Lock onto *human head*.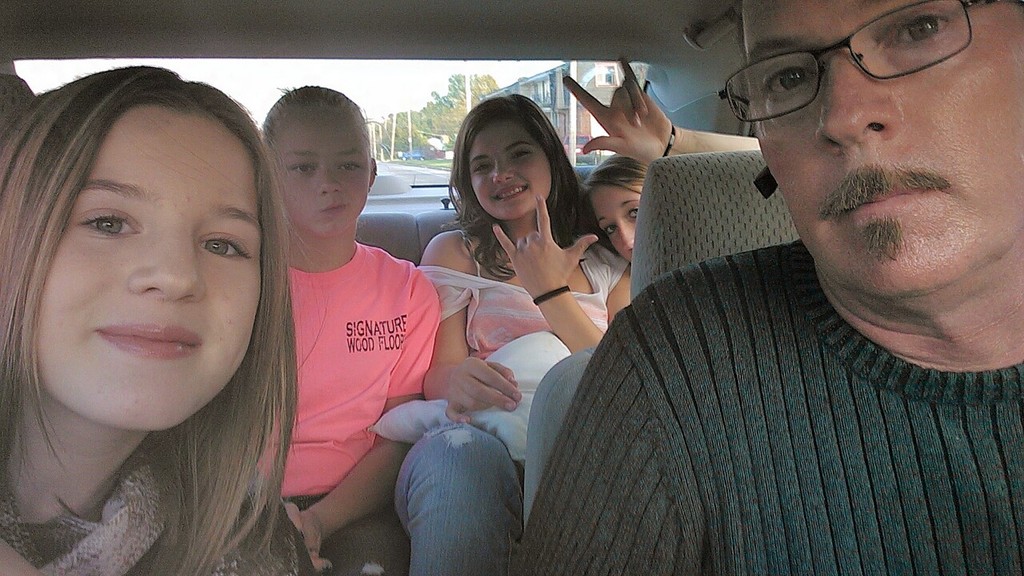
Locked: x1=257 y1=79 x2=379 y2=244.
